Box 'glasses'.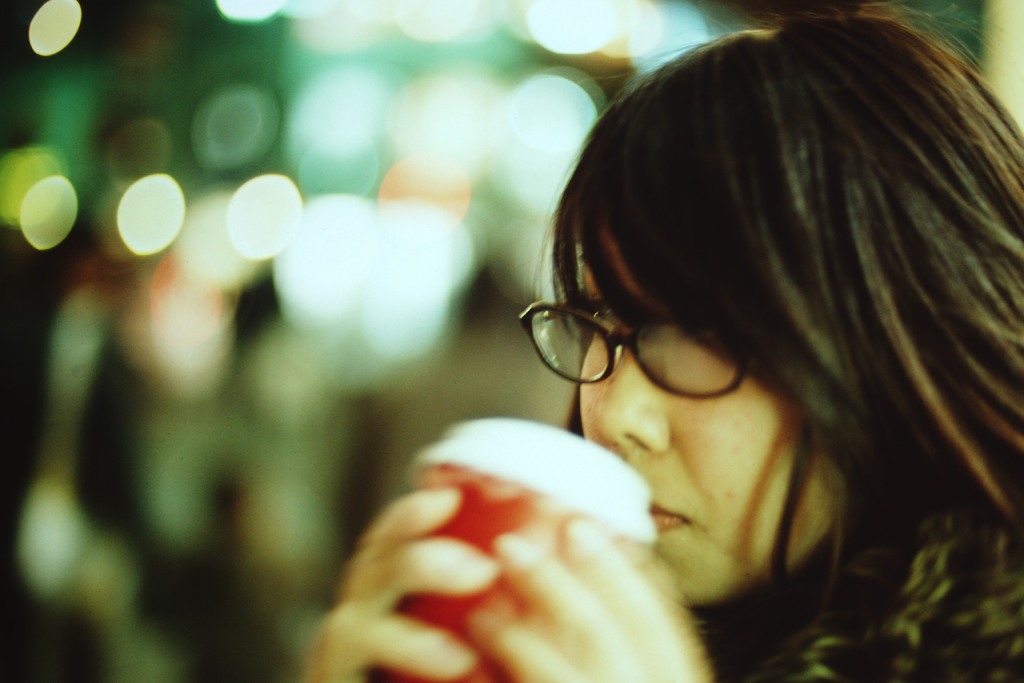
<region>516, 296, 777, 397</region>.
